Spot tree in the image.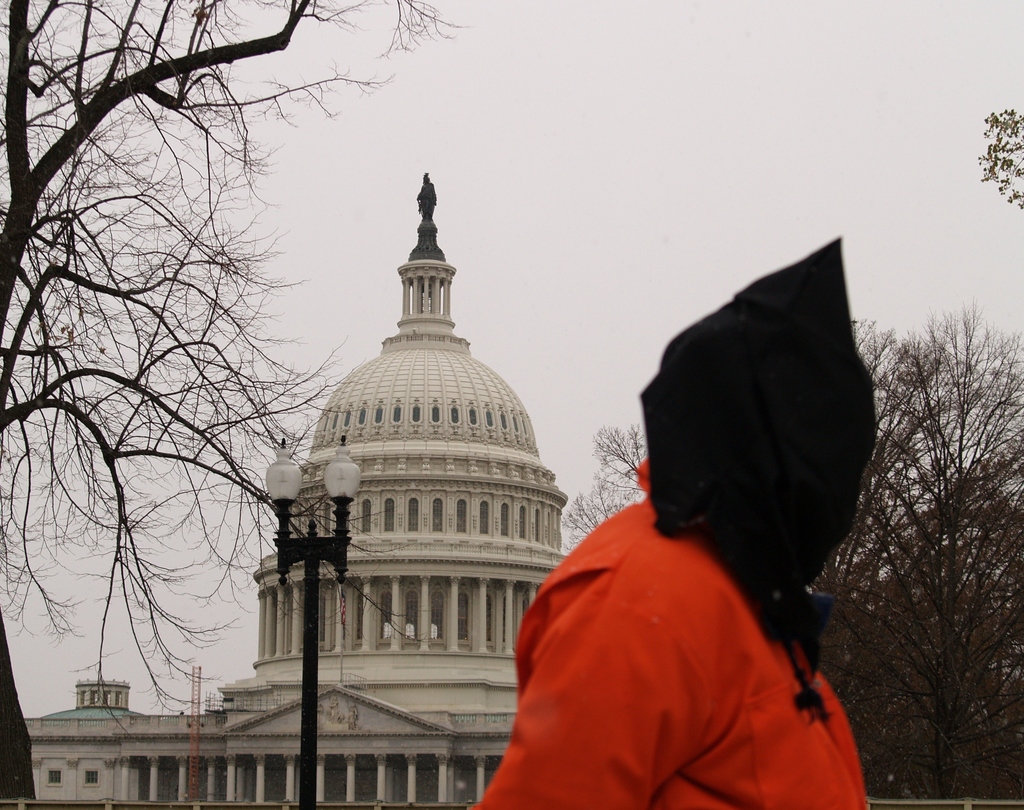
tree found at Rect(0, 0, 454, 798).
